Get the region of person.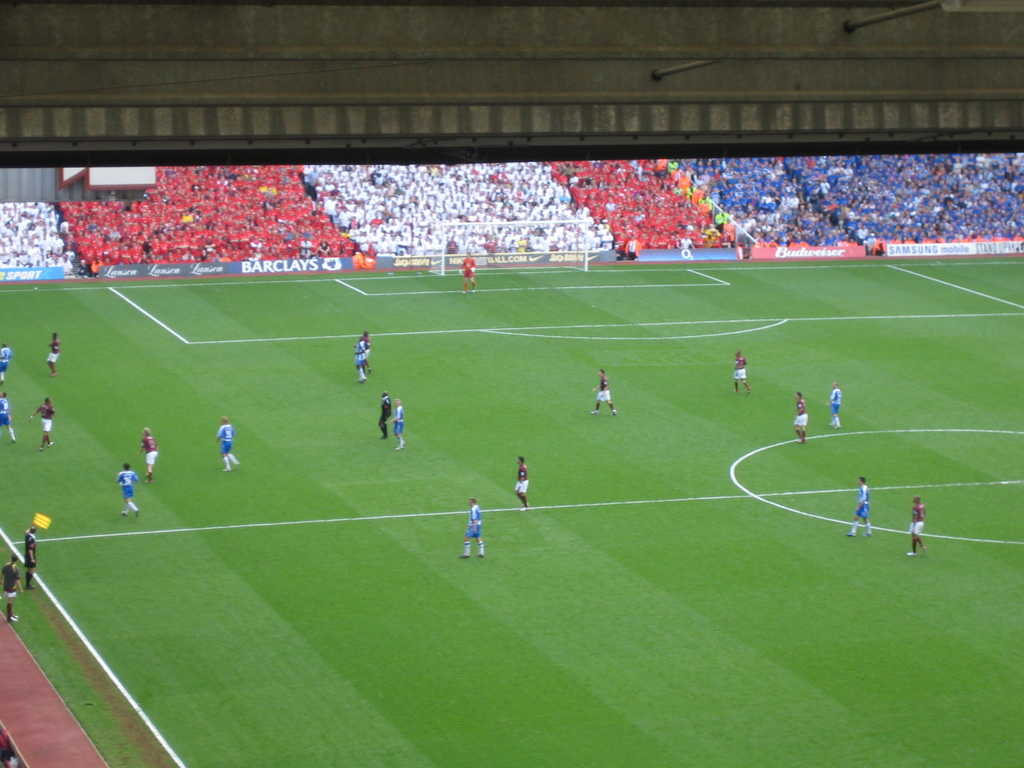
bbox=(590, 369, 619, 416).
